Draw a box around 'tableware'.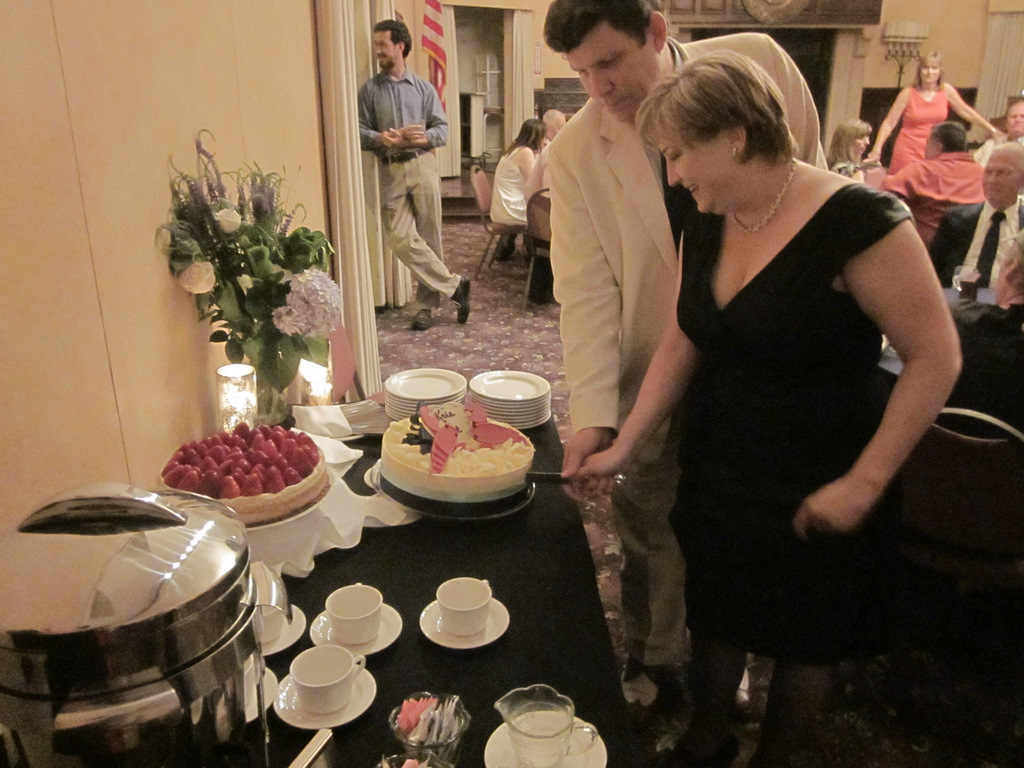
481/714/608/767.
